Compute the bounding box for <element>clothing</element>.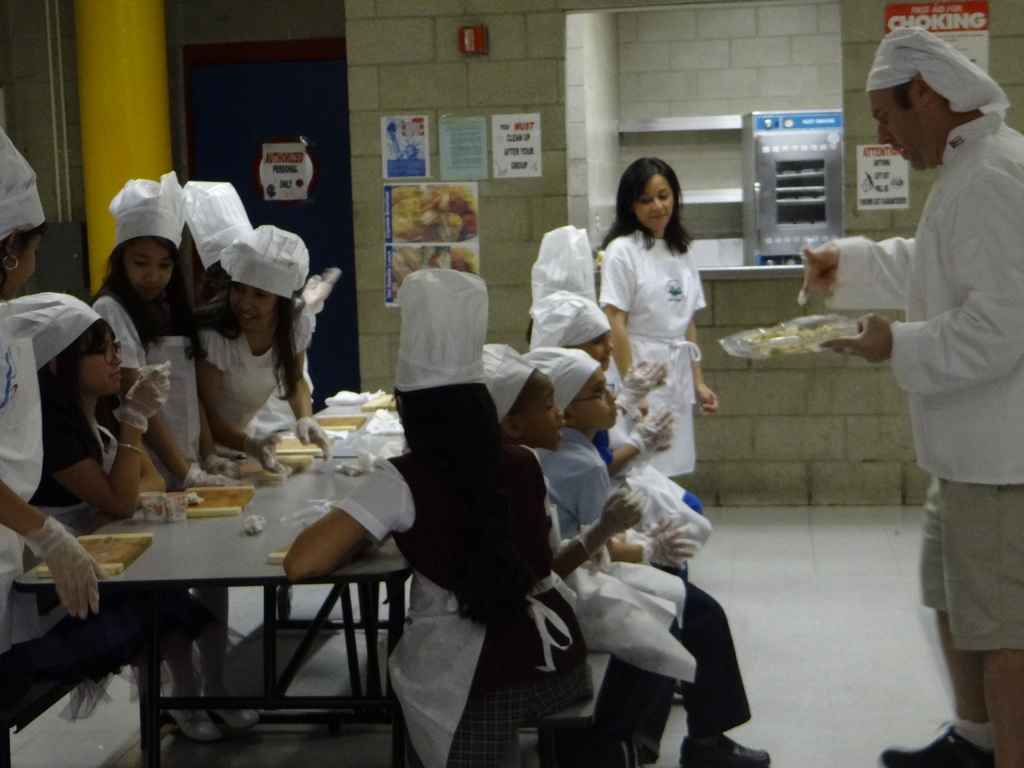
left=827, top=39, right=1023, bottom=618.
